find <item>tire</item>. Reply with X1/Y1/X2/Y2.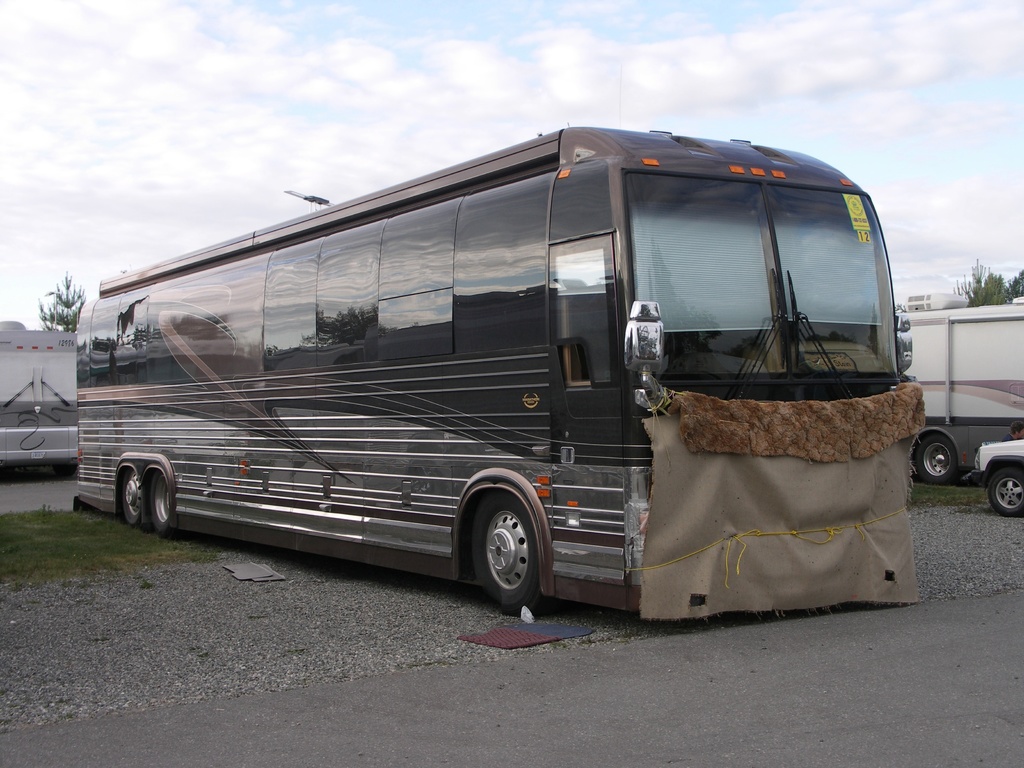
989/468/1023/516.
